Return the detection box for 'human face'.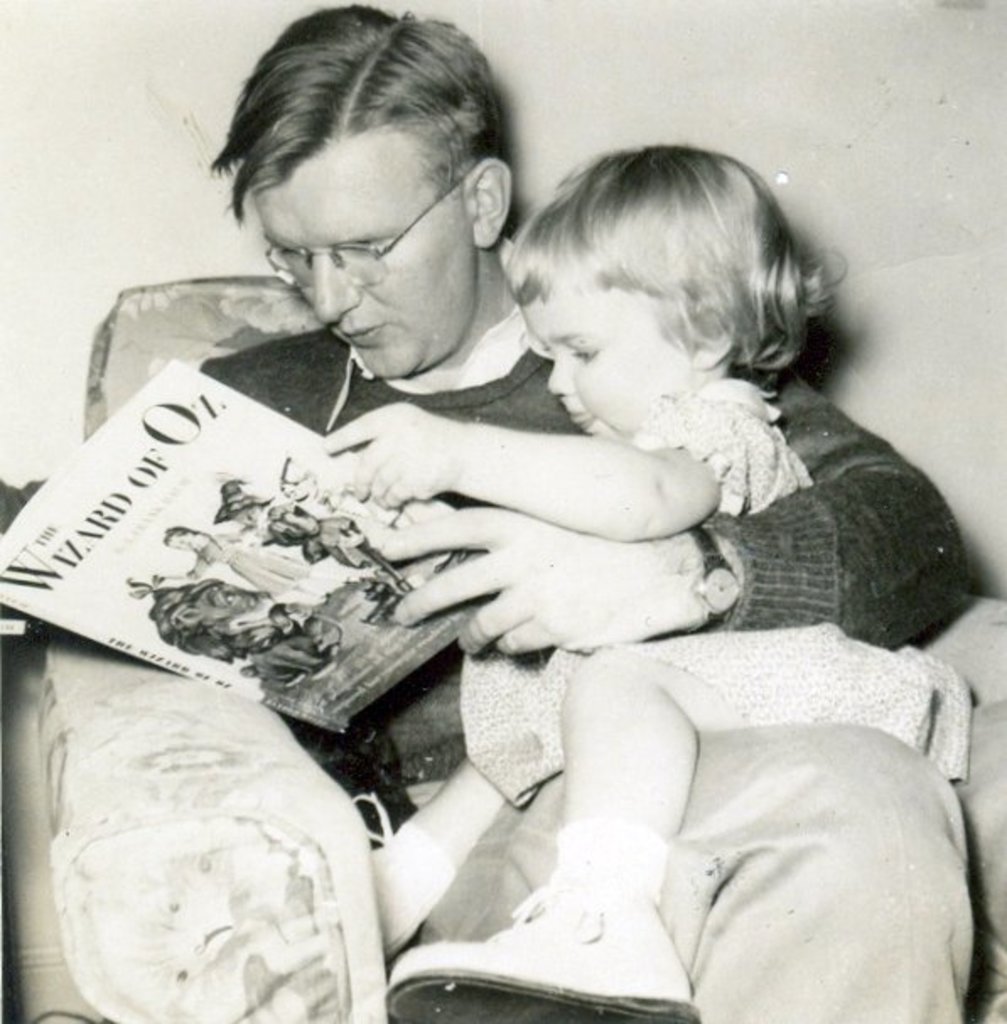
520, 277, 687, 439.
